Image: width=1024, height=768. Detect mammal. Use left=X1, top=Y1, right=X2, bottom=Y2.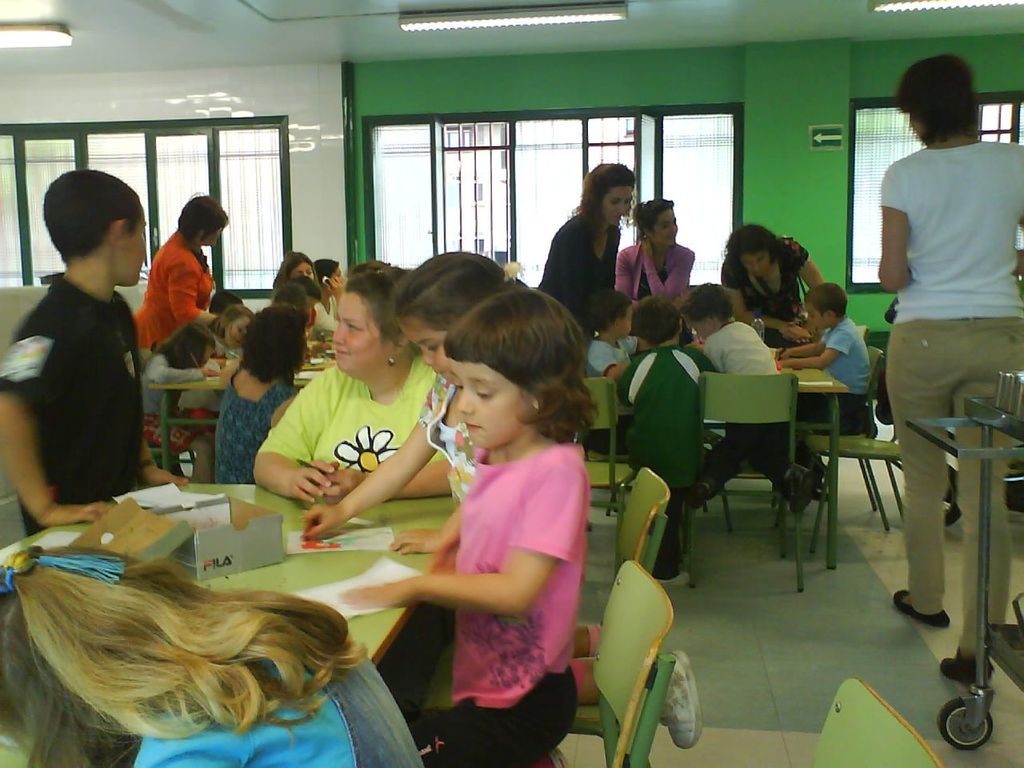
left=10, top=199, right=142, bottom=561.
